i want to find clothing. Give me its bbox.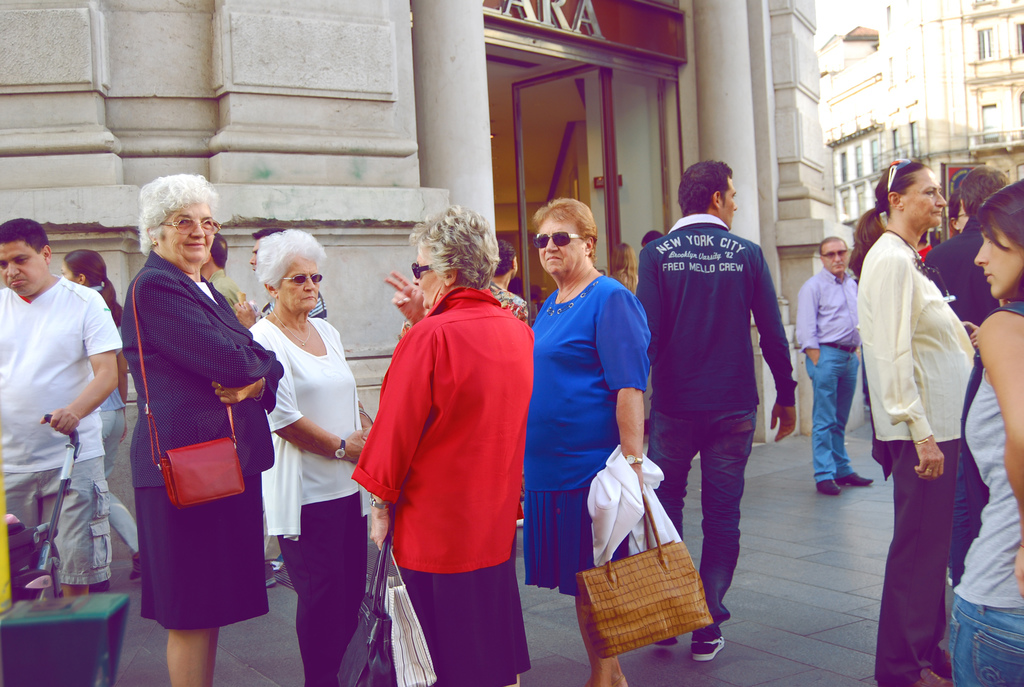
region(354, 244, 526, 629).
